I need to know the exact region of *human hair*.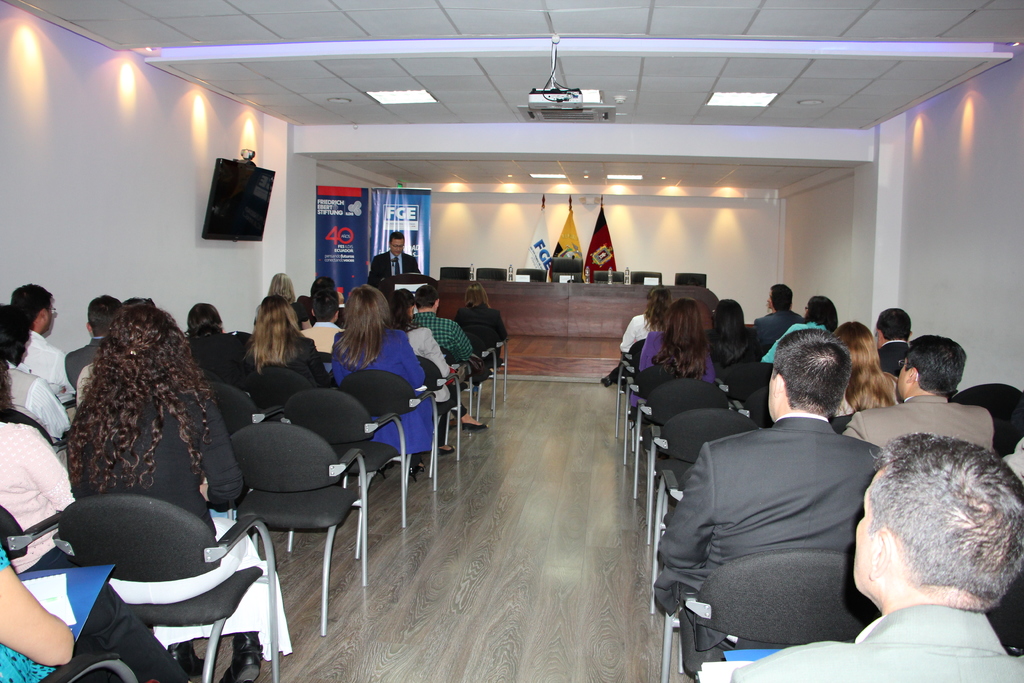
Region: detection(876, 306, 915, 342).
